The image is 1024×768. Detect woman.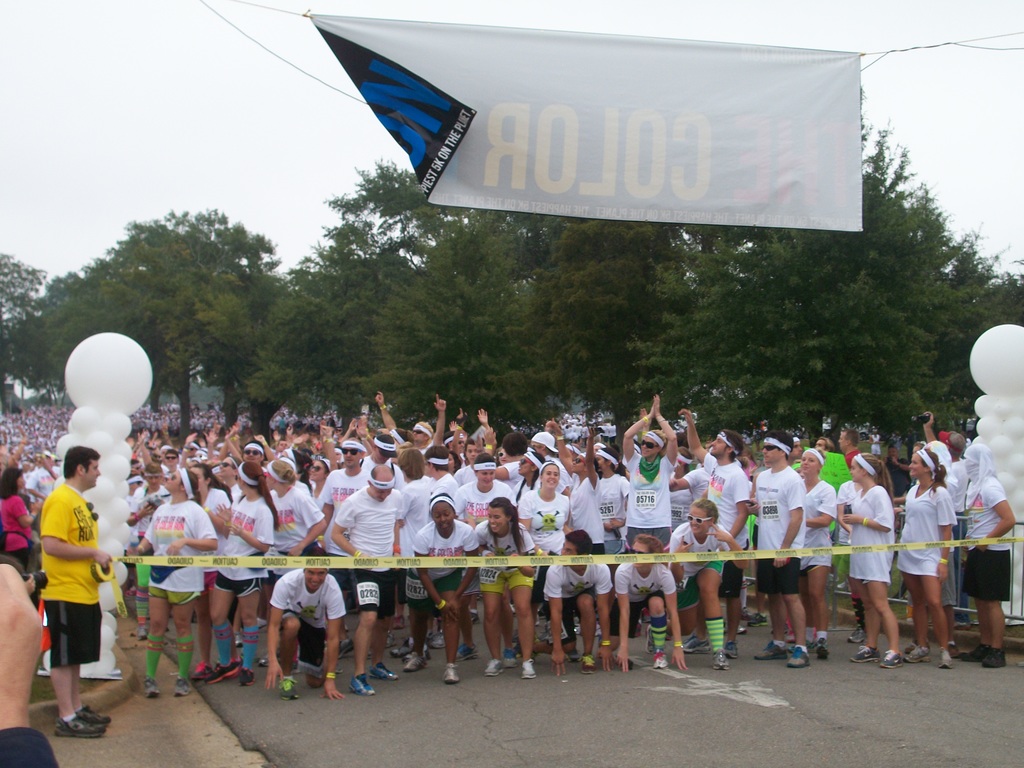
Detection: (x1=801, y1=446, x2=836, y2=658).
